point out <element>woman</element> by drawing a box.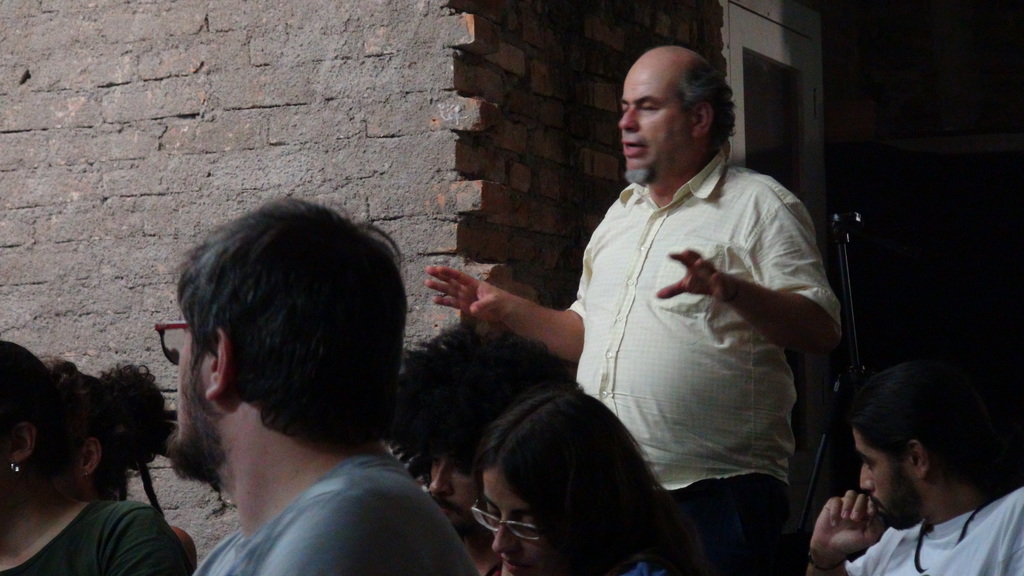
left=458, top=387, right=685, bottom=575.
